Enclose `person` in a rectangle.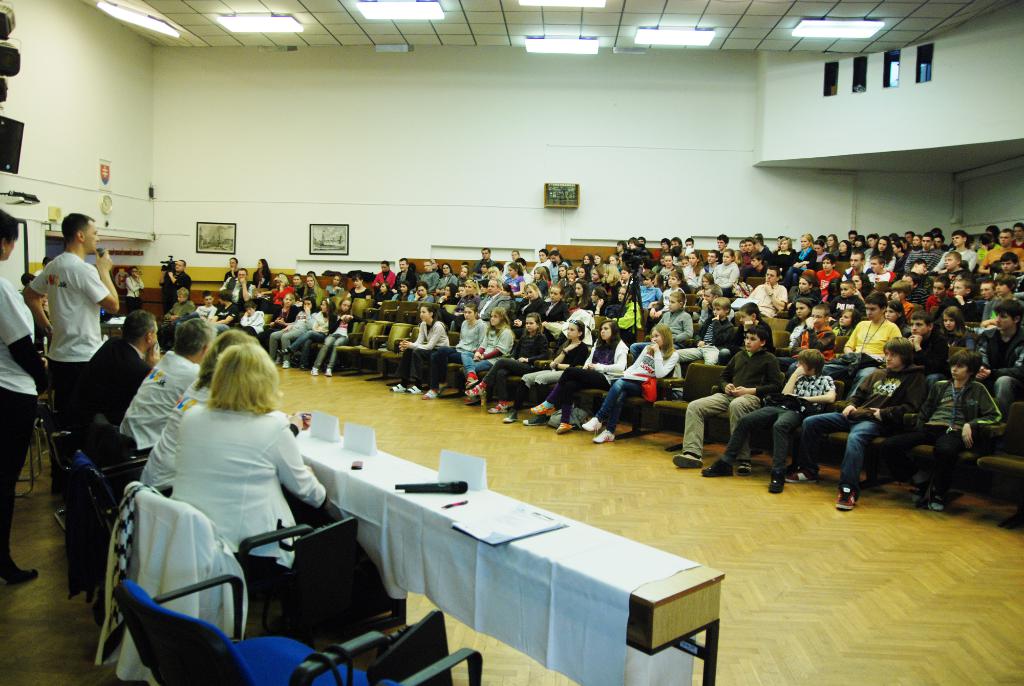
box(274, 274, 294, 305).
